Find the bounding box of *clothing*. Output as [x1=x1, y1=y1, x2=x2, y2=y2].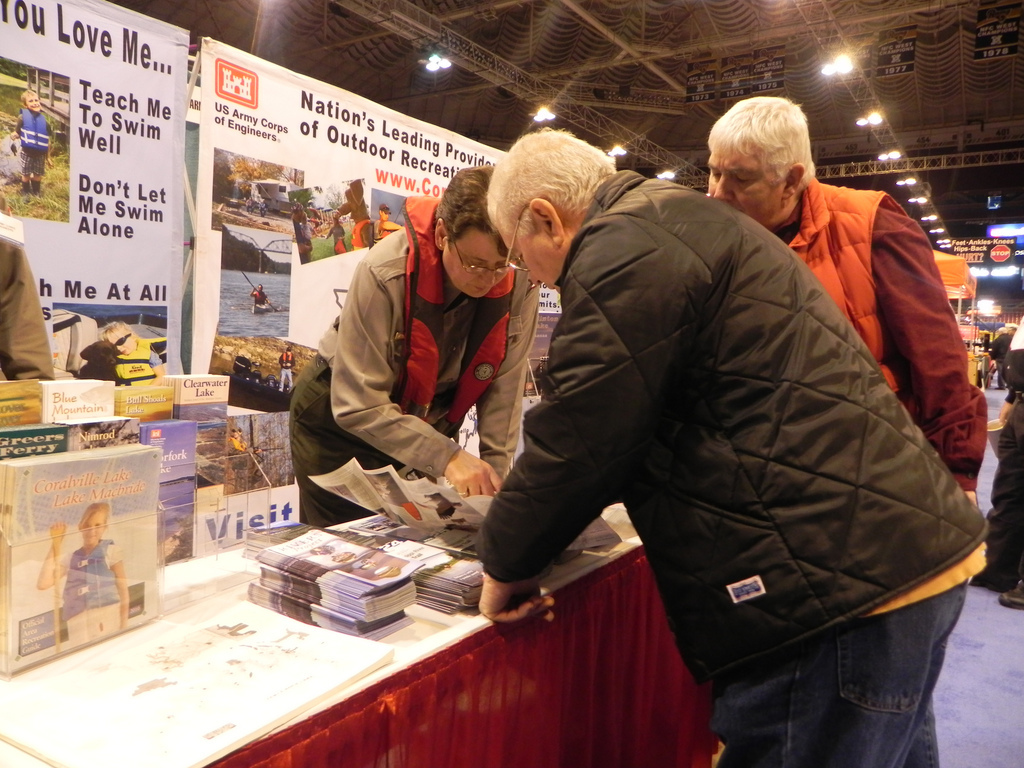
[x1=287, y1=191, x2=542, y2=530].
